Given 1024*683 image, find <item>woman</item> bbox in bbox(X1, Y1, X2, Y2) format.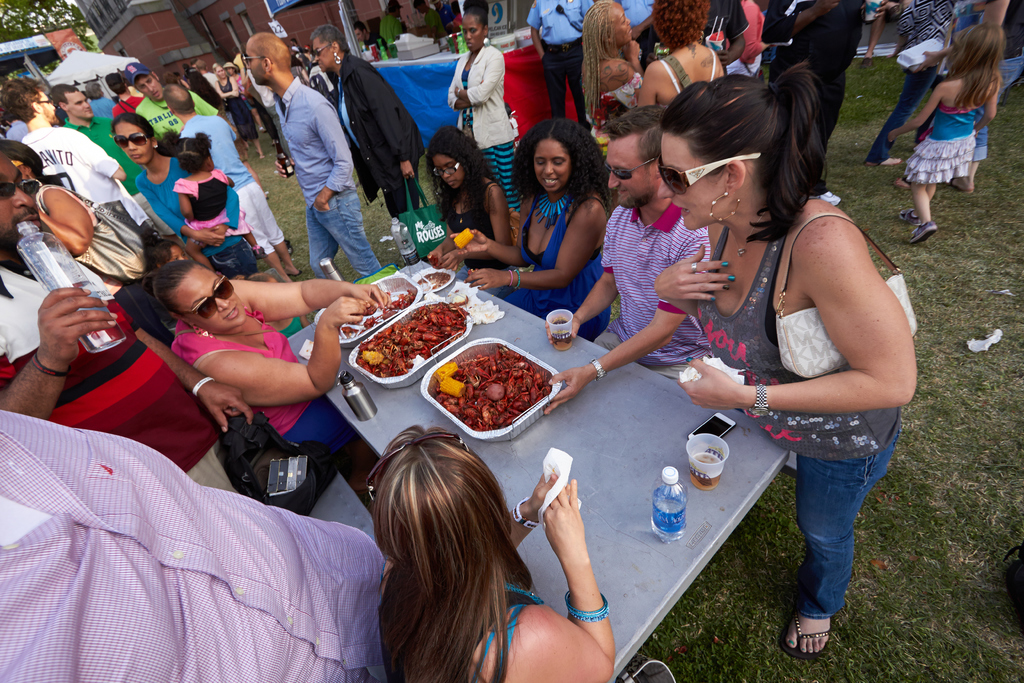
bbox(166, 260, 392, 473).
